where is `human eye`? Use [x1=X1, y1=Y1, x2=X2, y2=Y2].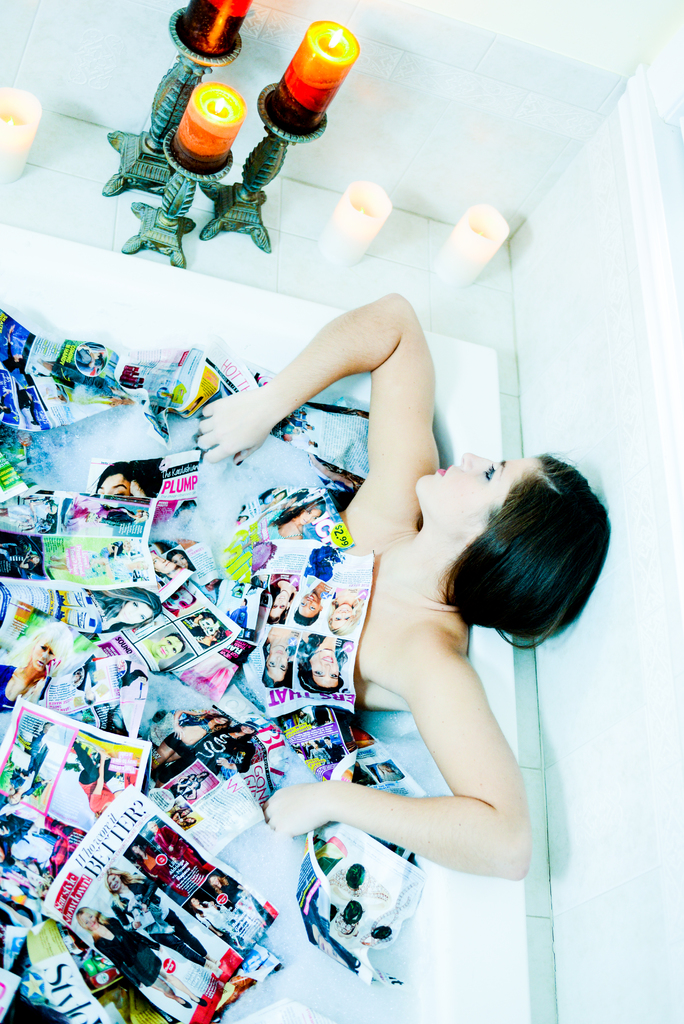
[x1=272, y1=604, x2=277, y2=607].
